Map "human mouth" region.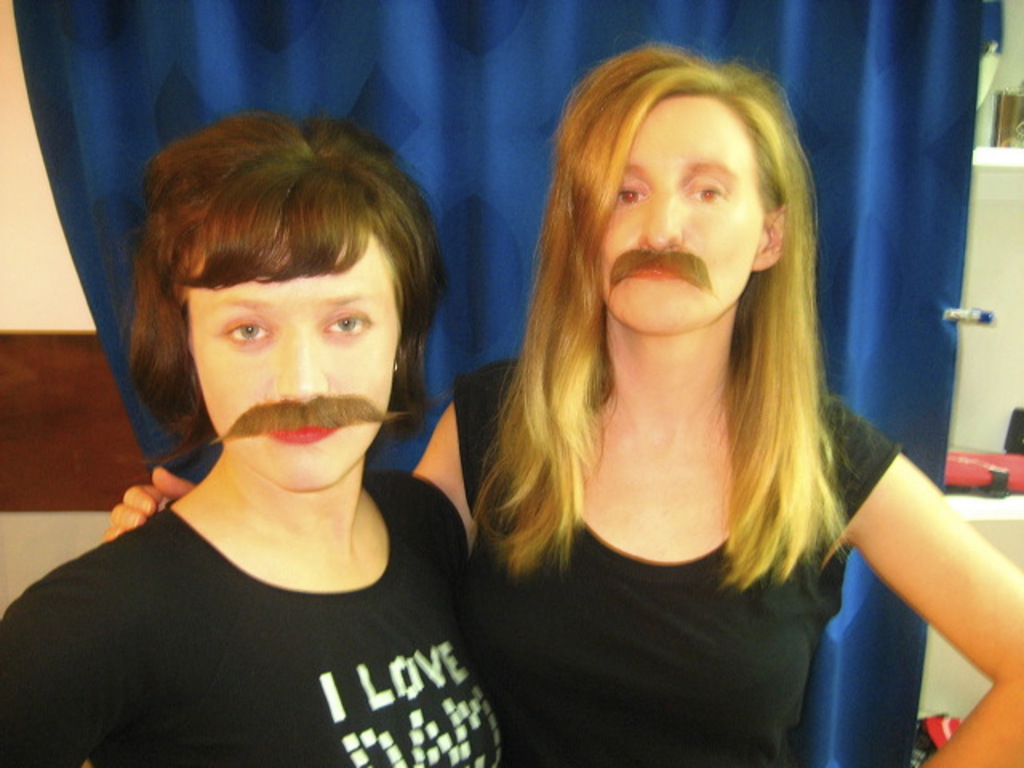
Mapped to 266,424,336,446.
